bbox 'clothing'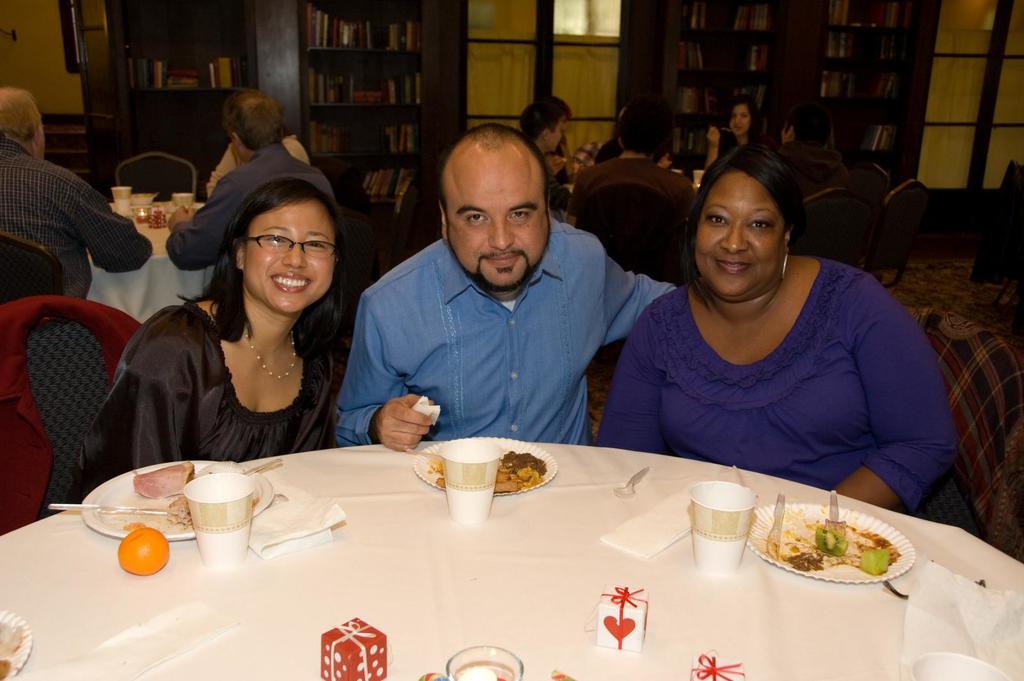
left=204, top=139, right=317, bottom=203
